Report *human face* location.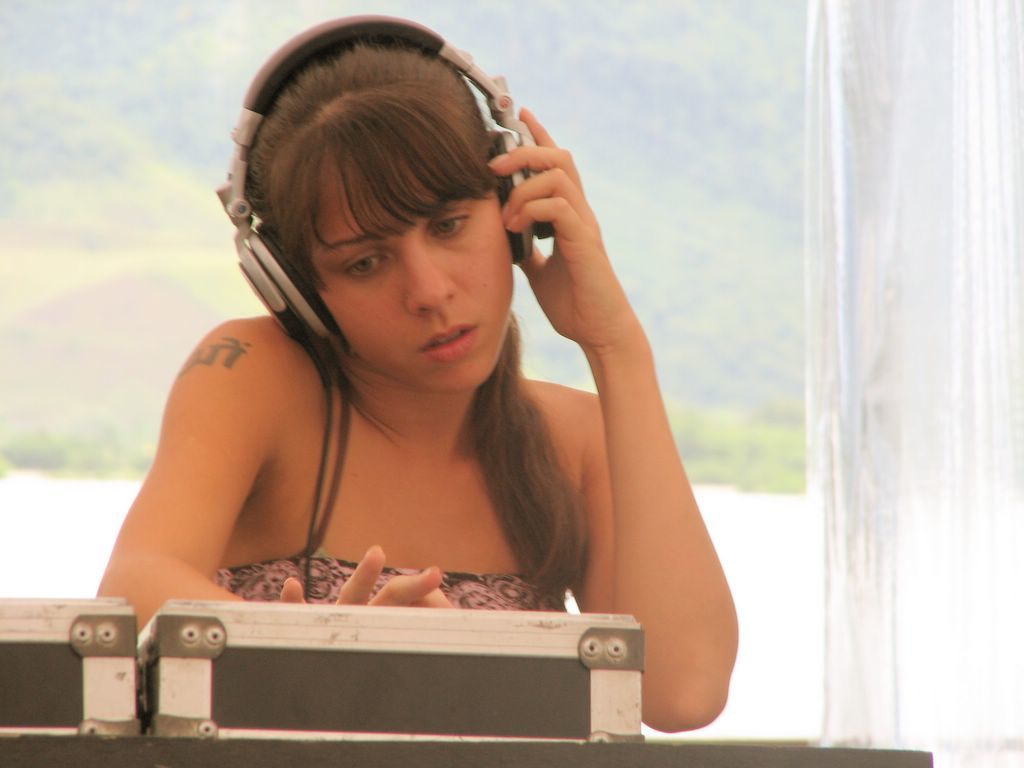
Report: Rect(296, 140, 514, 394).
